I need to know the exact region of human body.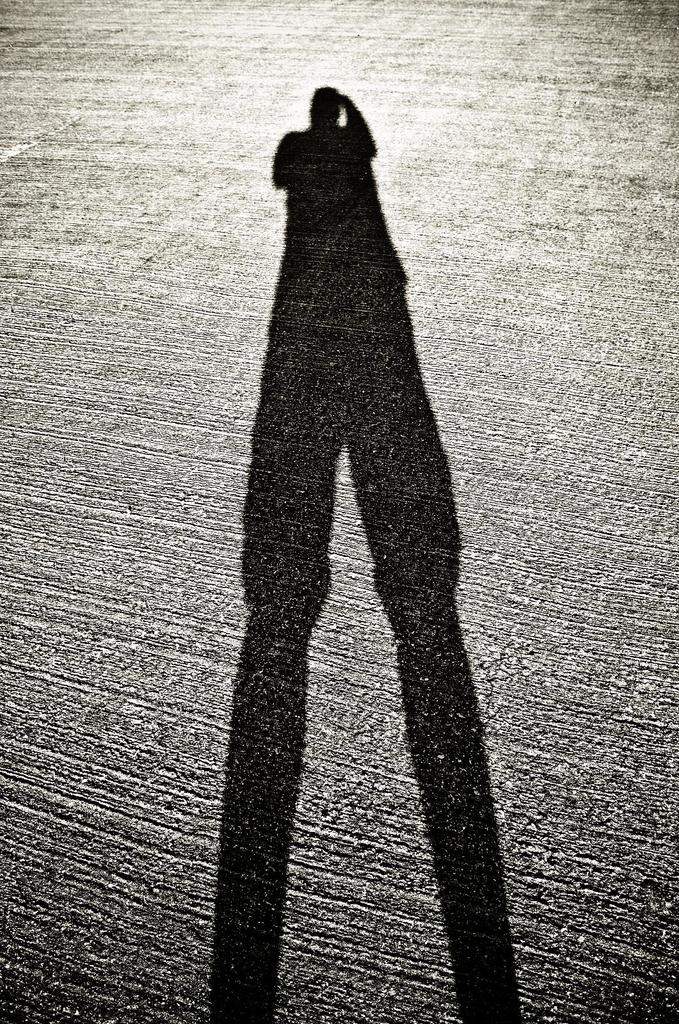
Region: box=[195, 89, 512, 1023].
